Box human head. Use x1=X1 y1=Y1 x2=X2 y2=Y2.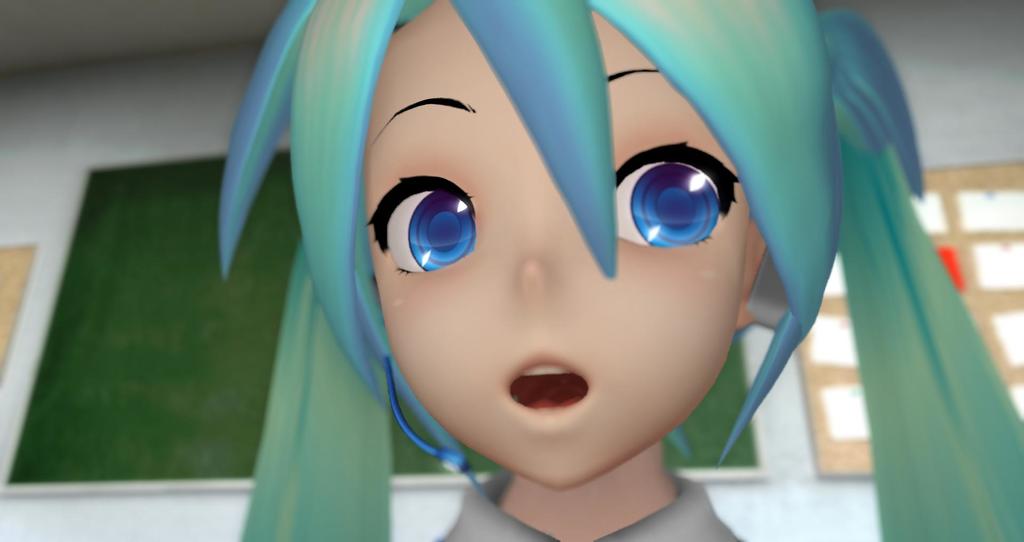
x1=229 y1=0 x2=903 y2=495.
